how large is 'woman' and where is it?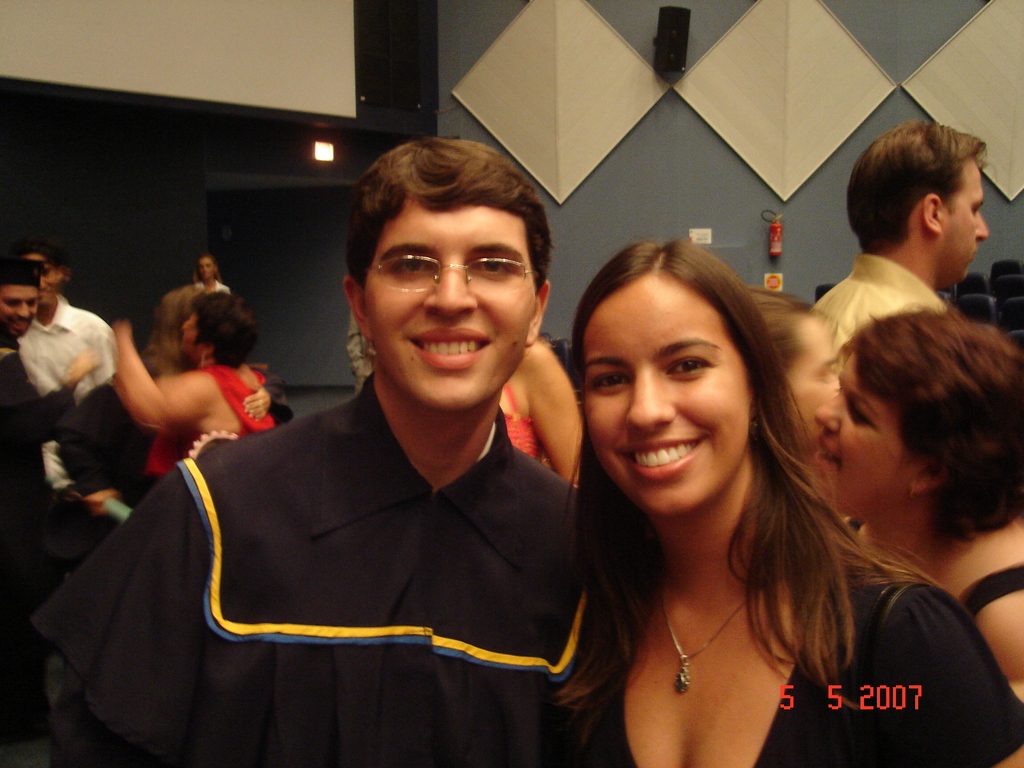
Bounding box: left=193, top=248, right=239, bottom=297.
